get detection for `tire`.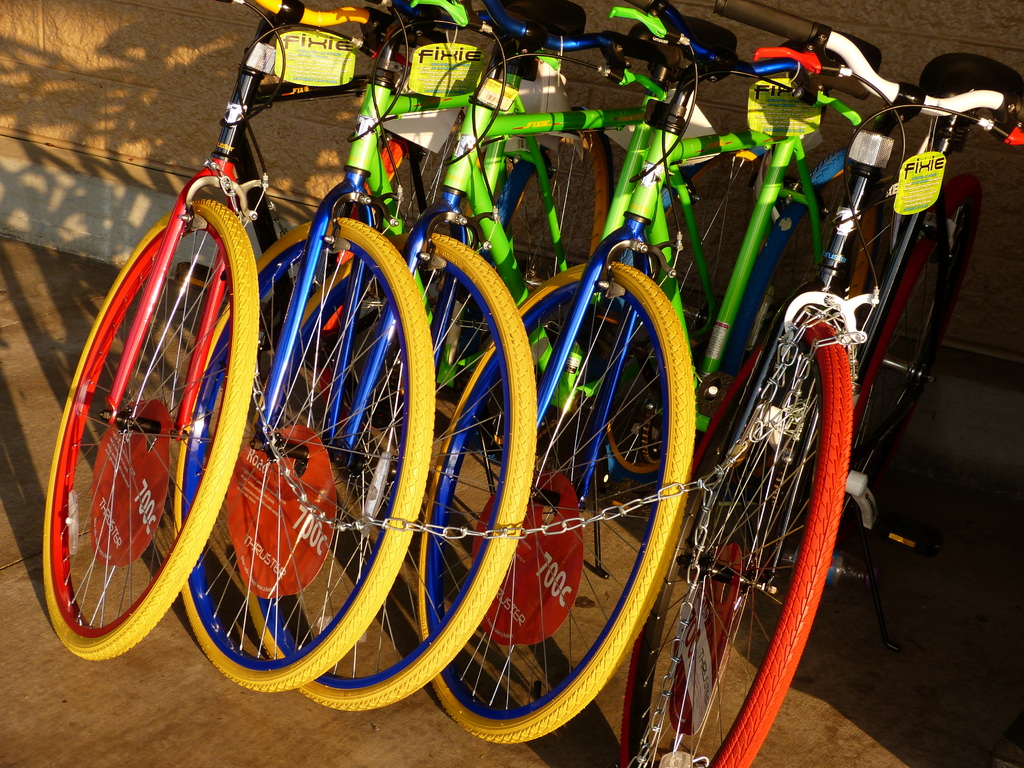
Detection: [724,148,882,472].
